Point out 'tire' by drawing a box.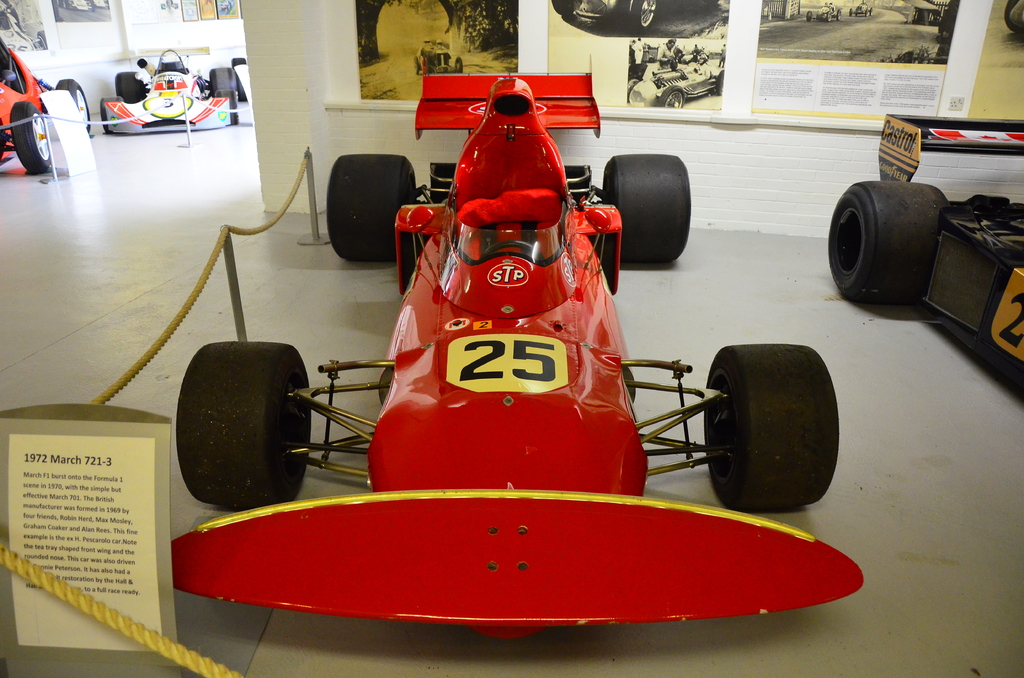
[left=714, top=67, right=727, bottom=95].
